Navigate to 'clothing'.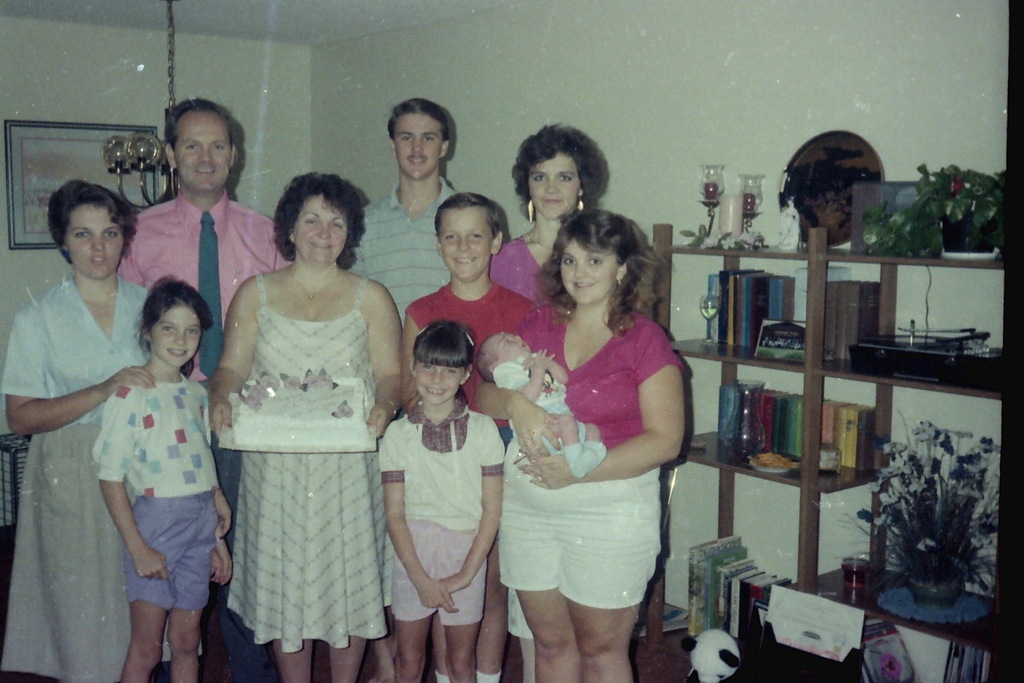
Navigation target: x1=120, y1=190, x2=290, y2=682.
